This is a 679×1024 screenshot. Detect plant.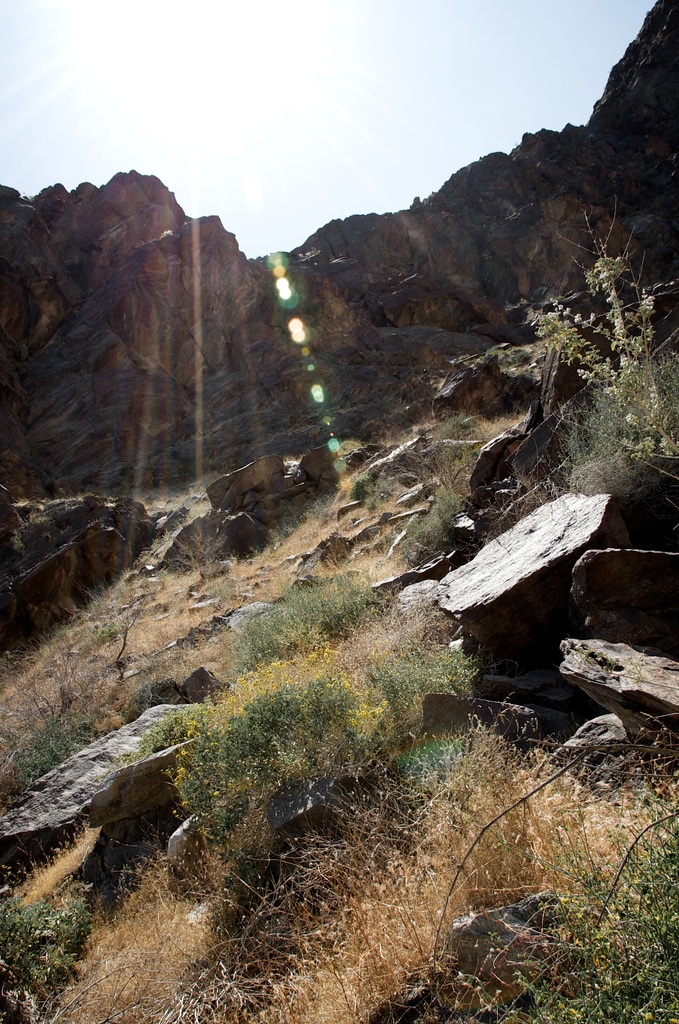
80 592 149 673.
